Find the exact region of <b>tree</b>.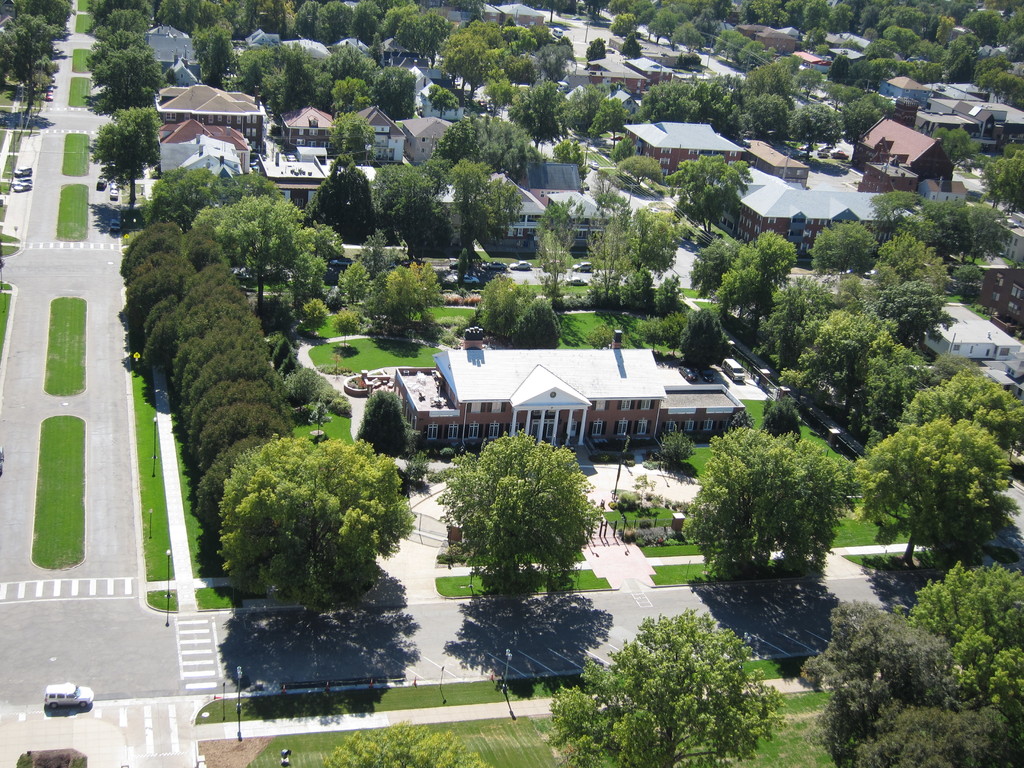
Exact region: <region>797, 564, 1023, 760</region>.
